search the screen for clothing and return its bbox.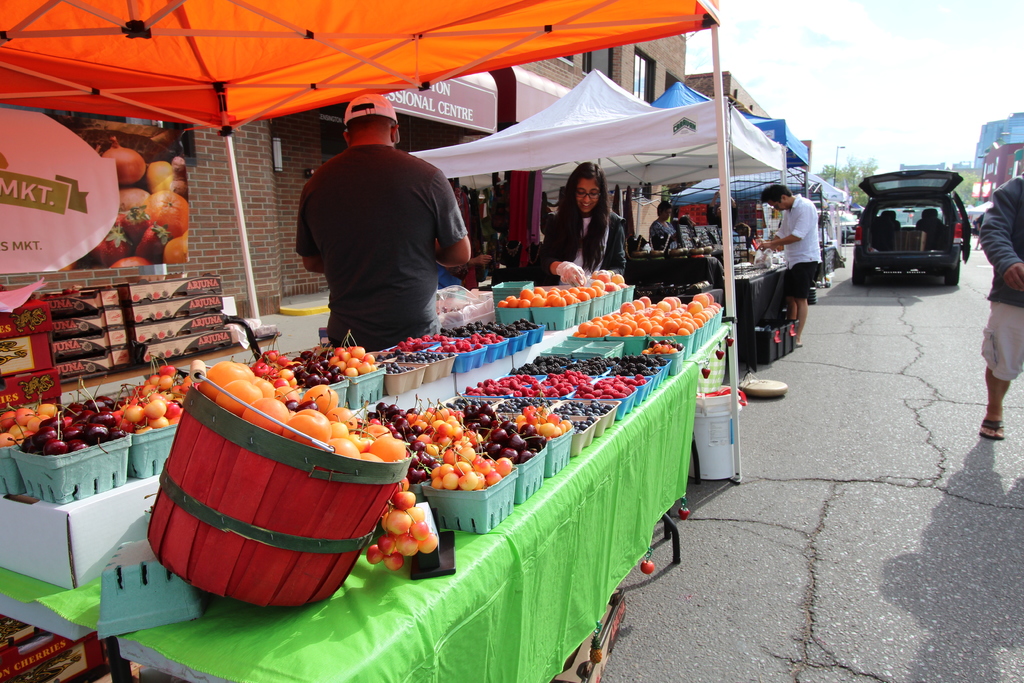
Found: bbox=[772, 192, 824, 299].
